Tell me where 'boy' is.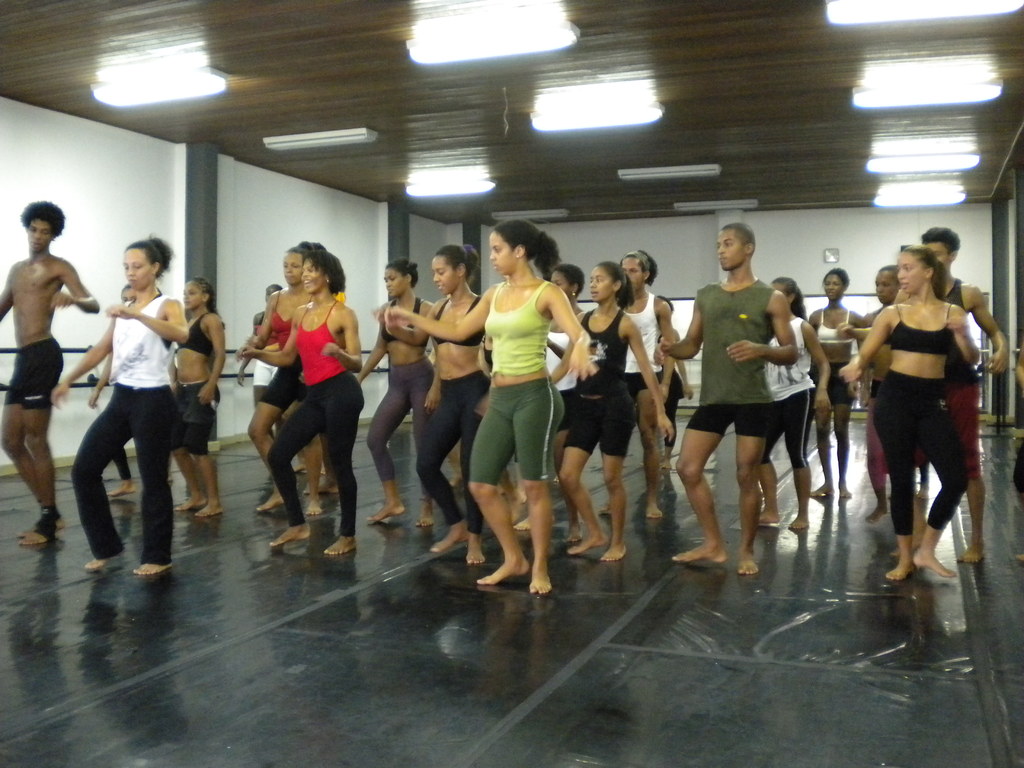
'boy' is at crop(660, 237, 844, 584).
